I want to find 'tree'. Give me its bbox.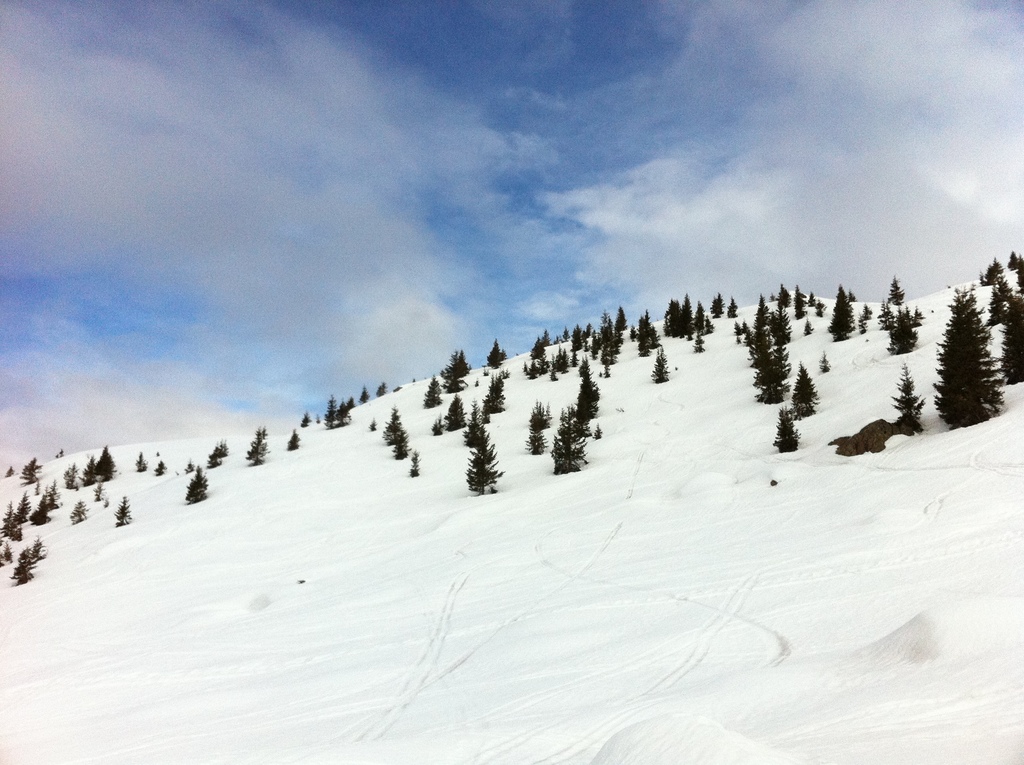
box(70, 501, 90, 526).
